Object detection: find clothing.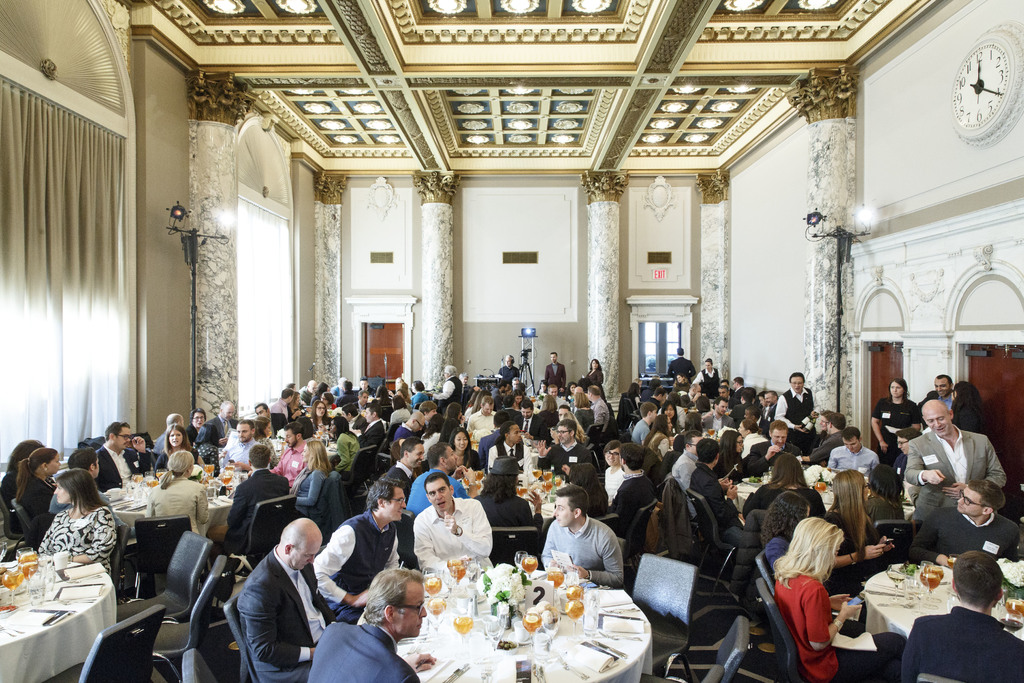
731,401,750,424.
